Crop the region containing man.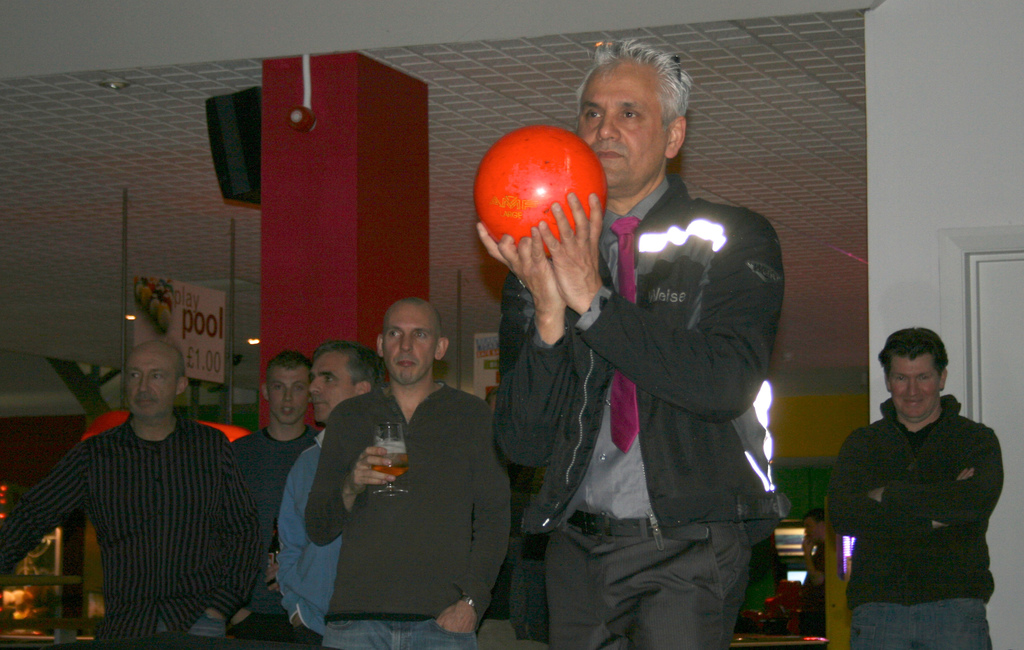
Crop region: (x1=271, y1=341, x2=393, y2=649).
